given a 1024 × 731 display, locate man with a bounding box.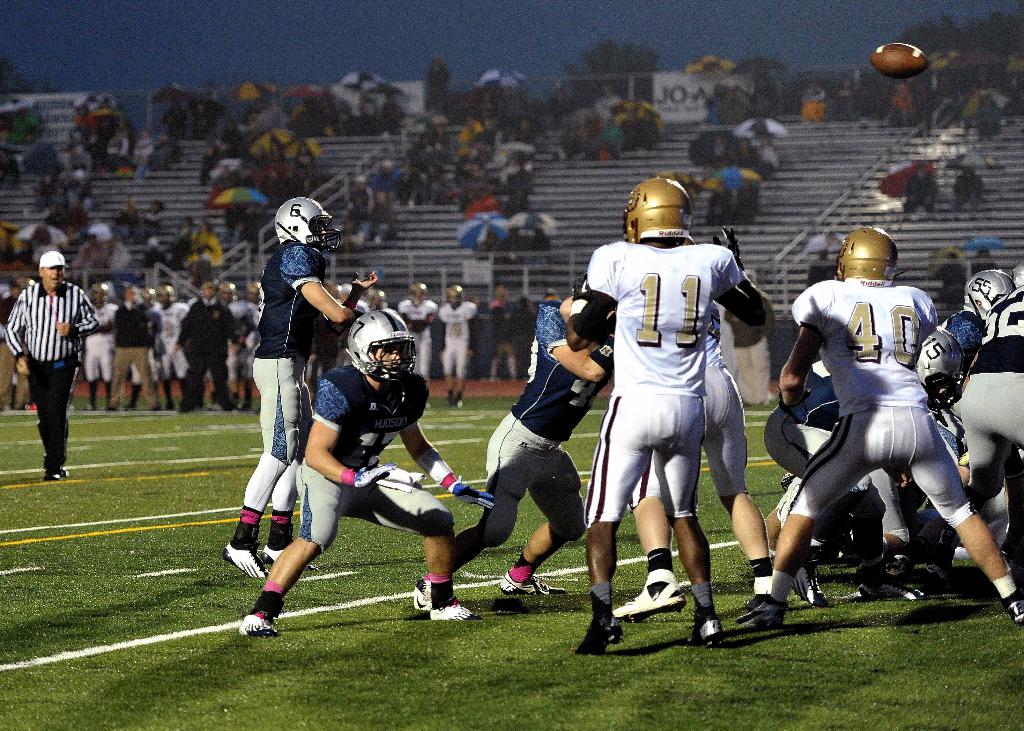
Located: 764:218:1023:620.
